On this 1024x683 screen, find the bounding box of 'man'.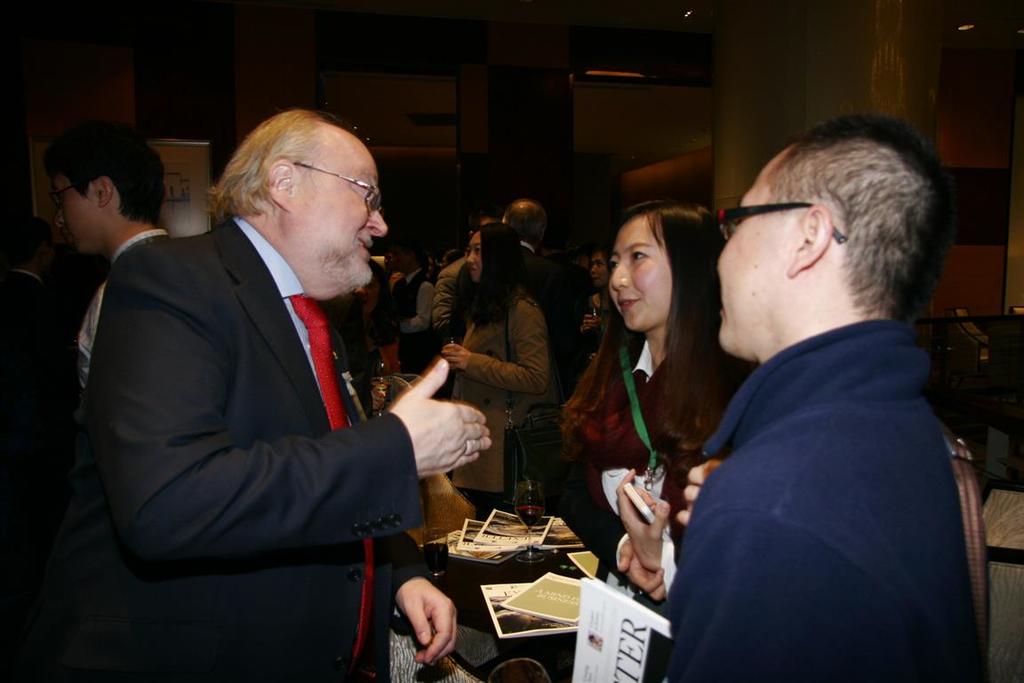
Bounding box: [left=380, top=238, right=461, bottom=401].
